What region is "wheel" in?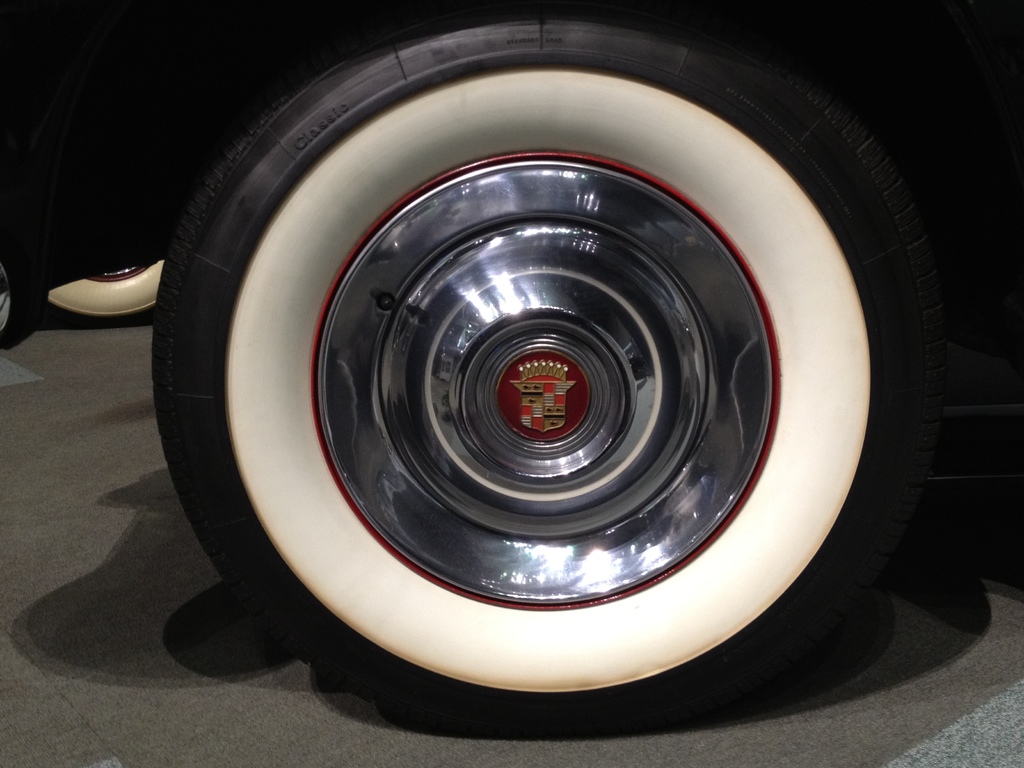
crop(165, 111, 879, 676).
